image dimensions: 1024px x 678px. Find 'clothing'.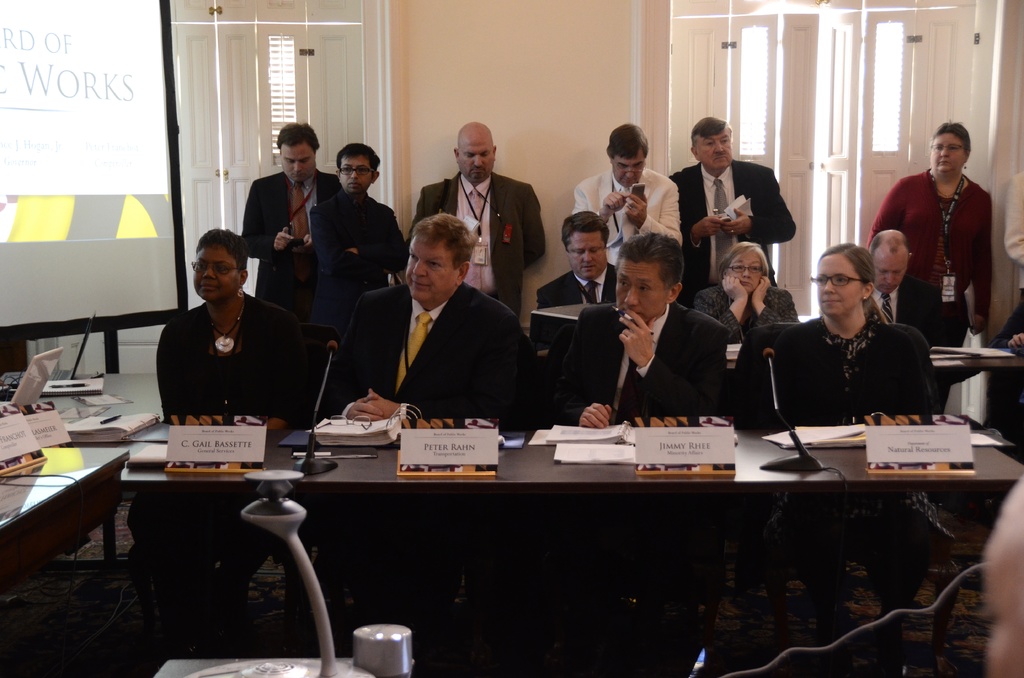
rect(751, 323, 942, 423).
